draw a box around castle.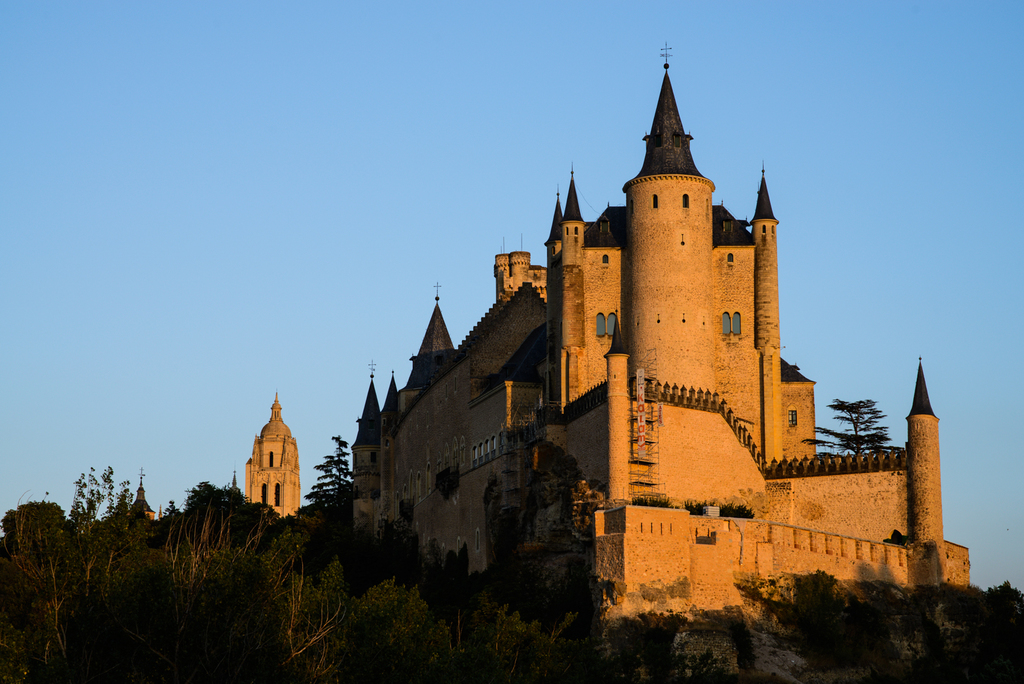
Rect(258, 74, 966, 664).
